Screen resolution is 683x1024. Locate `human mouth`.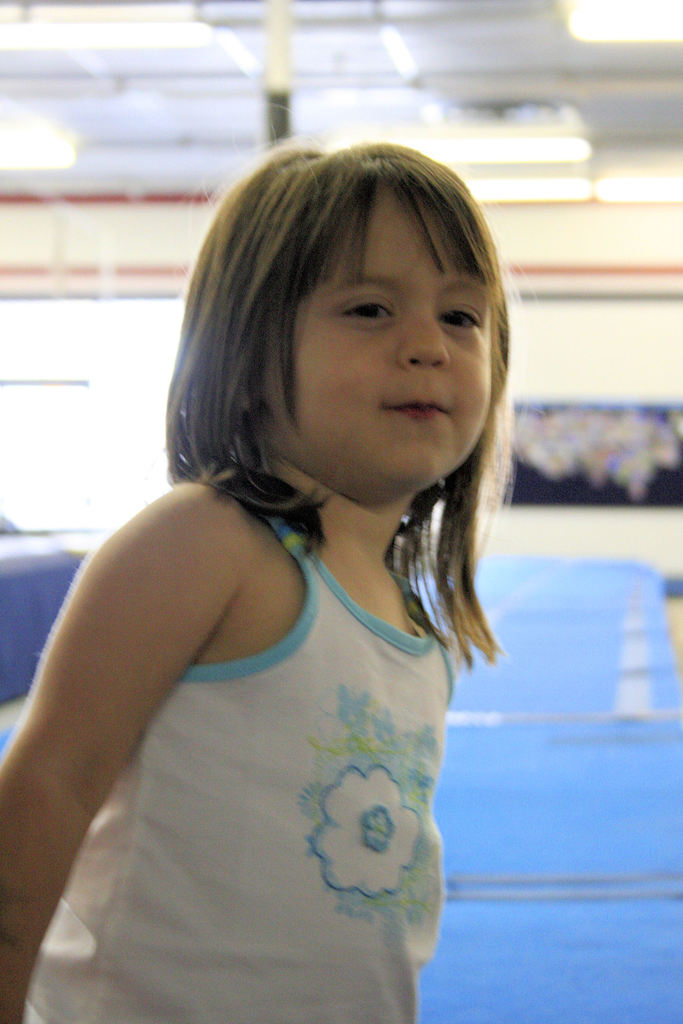
pyautogui.locateOnScreen(386, 399, 446, 417).
